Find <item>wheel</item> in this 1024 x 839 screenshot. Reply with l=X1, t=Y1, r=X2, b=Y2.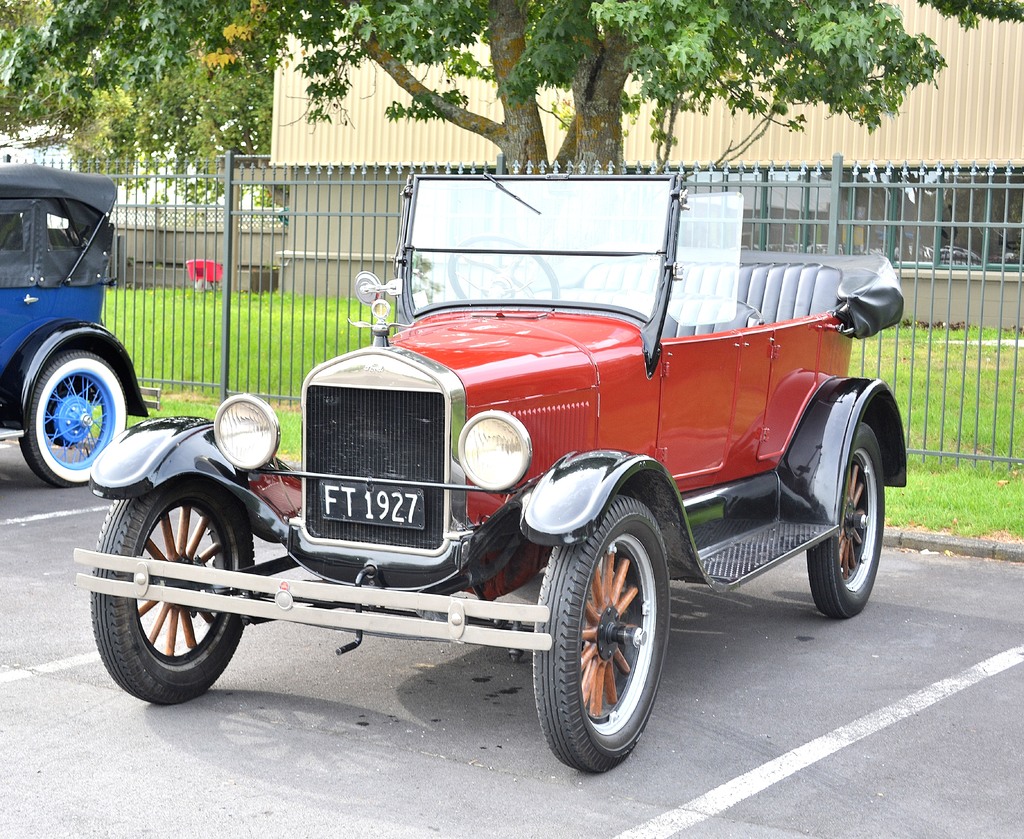
l=531, t=500, r=669, b=765.
